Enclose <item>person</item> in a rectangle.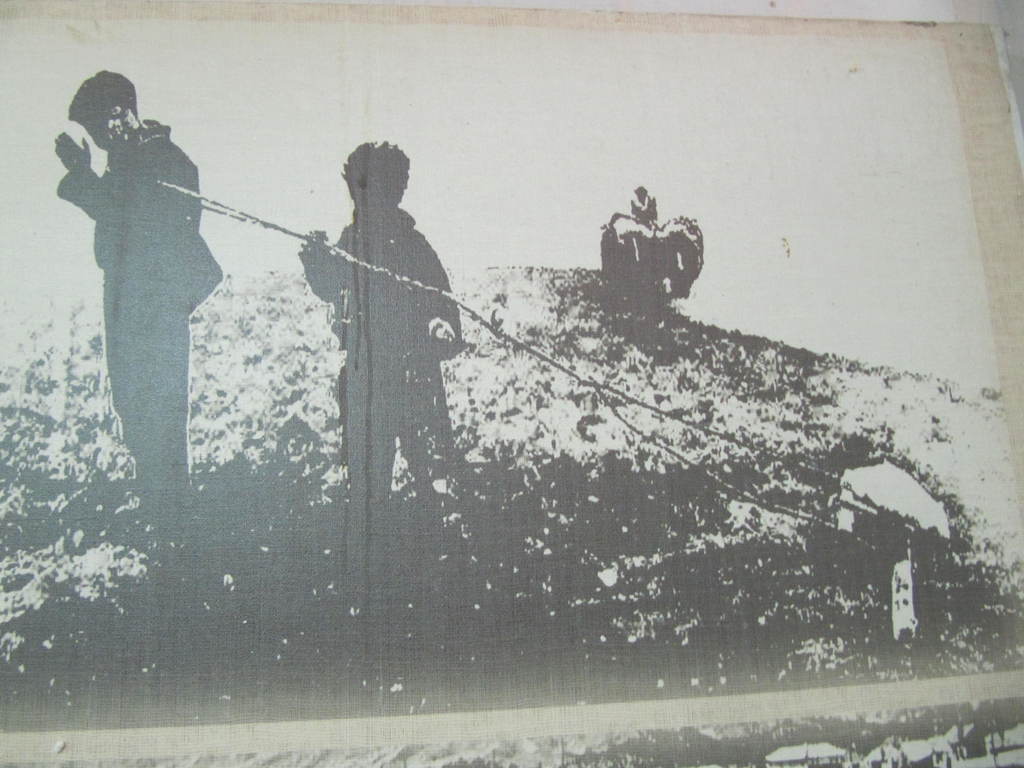
[294, 146, 490, 633].
